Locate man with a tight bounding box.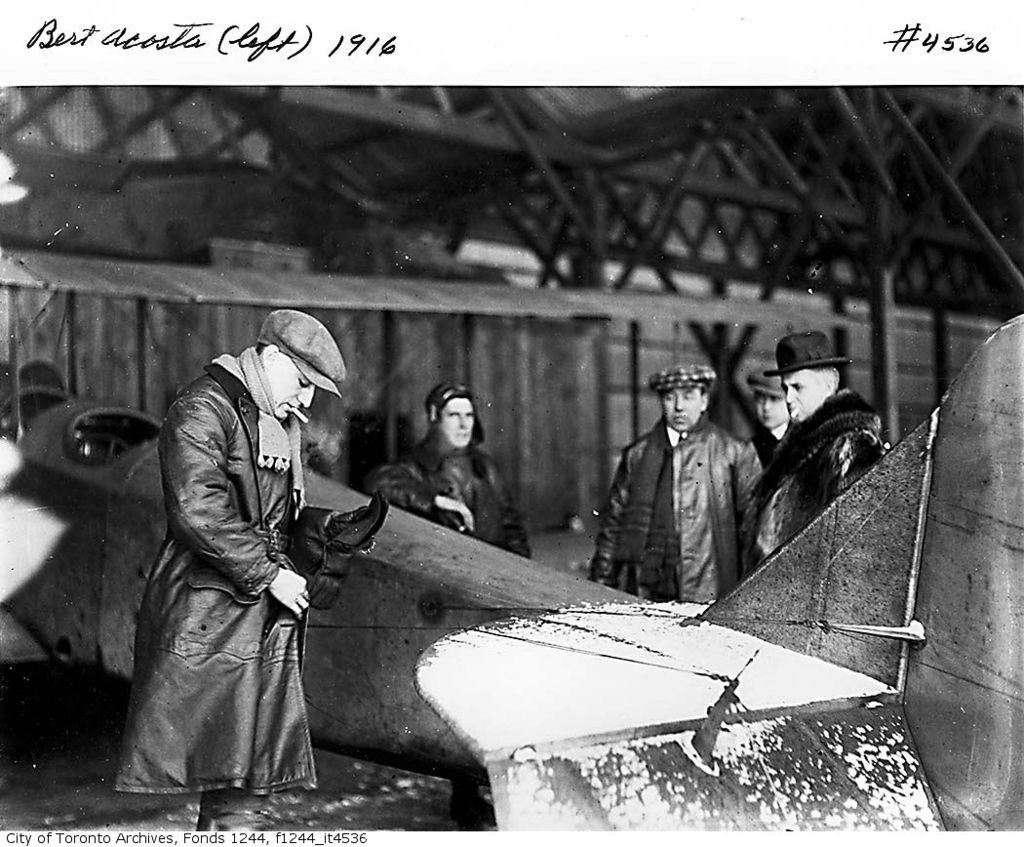
745:330:892:578.
